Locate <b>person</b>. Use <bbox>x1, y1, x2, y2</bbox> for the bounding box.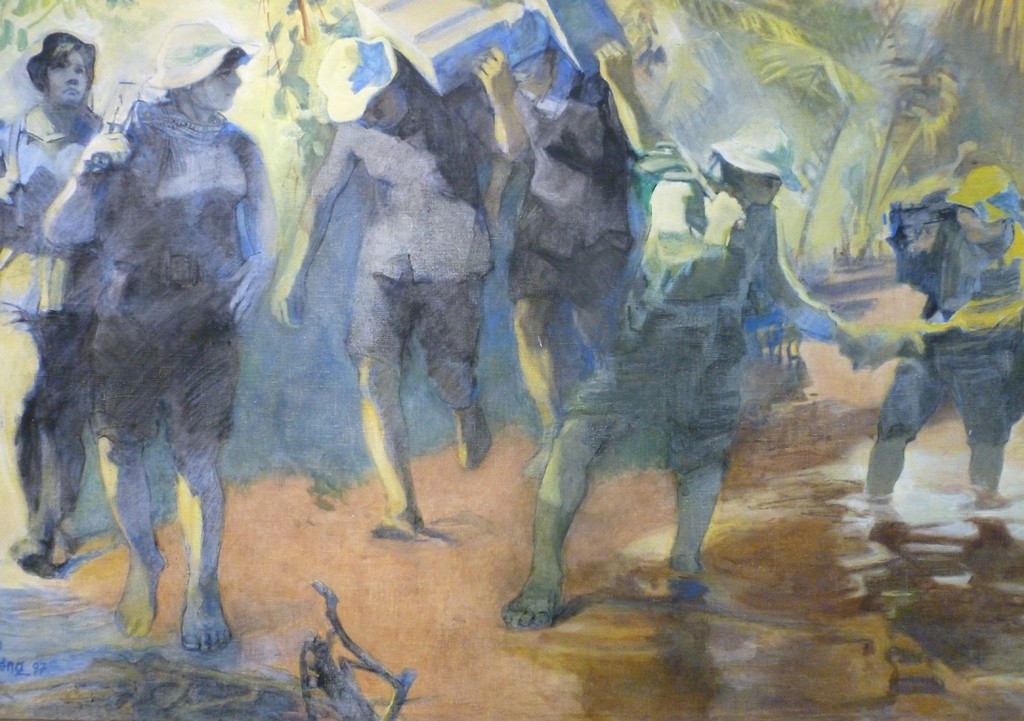
<bbox>0, 31, 111, 564</bbox>.
